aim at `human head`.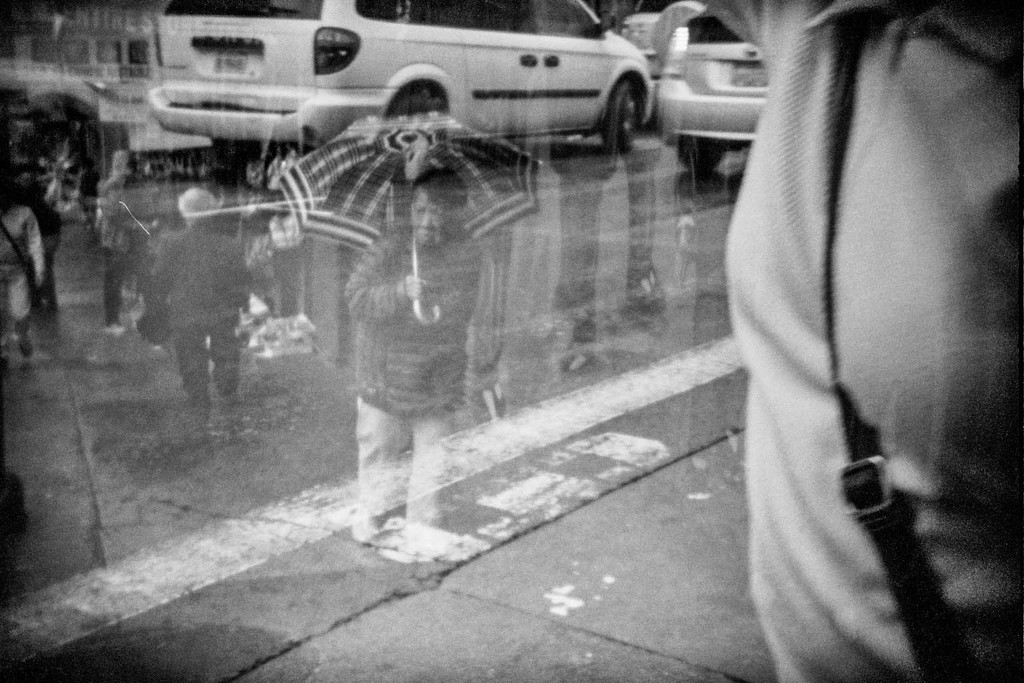
Aimed at x1=410 y1=170 x2=467 y2=246.
